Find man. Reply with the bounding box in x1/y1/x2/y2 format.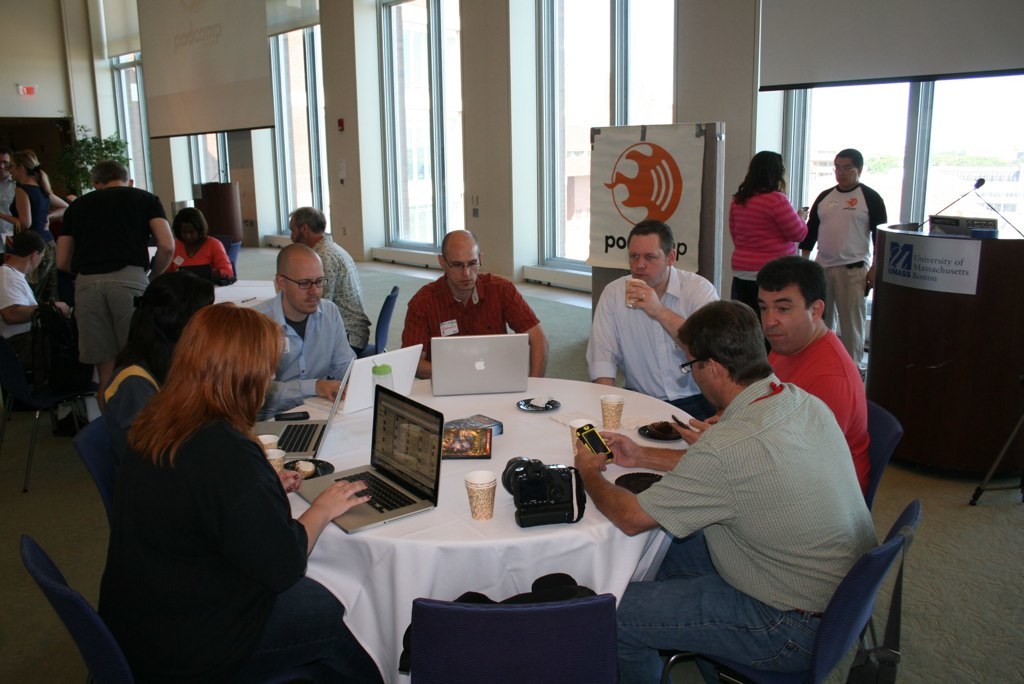
572/297/874/683.
